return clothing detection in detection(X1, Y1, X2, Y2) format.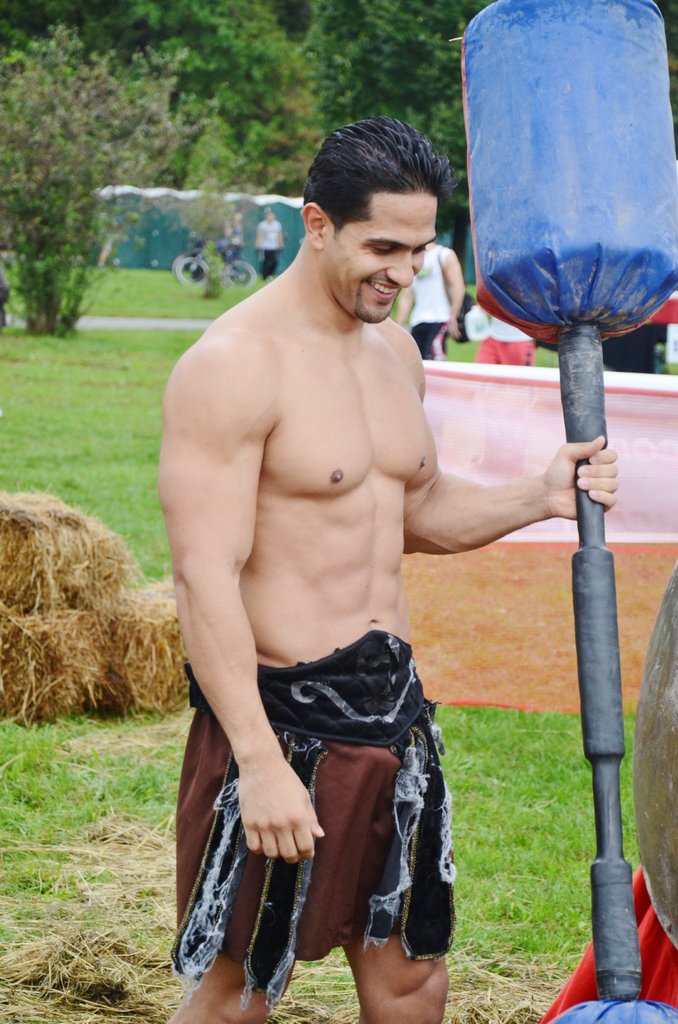
detection(482, 278, 535, 369).
